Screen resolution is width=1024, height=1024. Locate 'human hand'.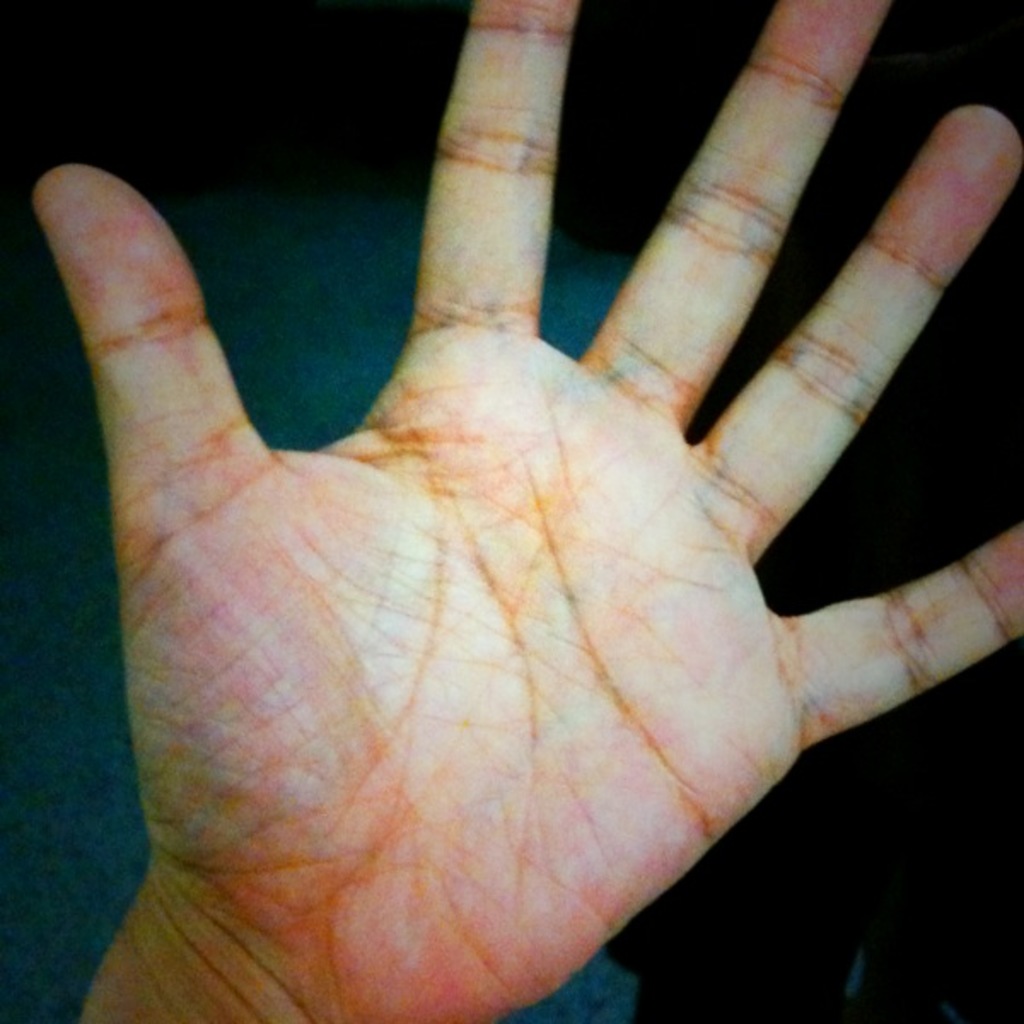
(x1=32, y1=0, x2=1022, y2=1022).
